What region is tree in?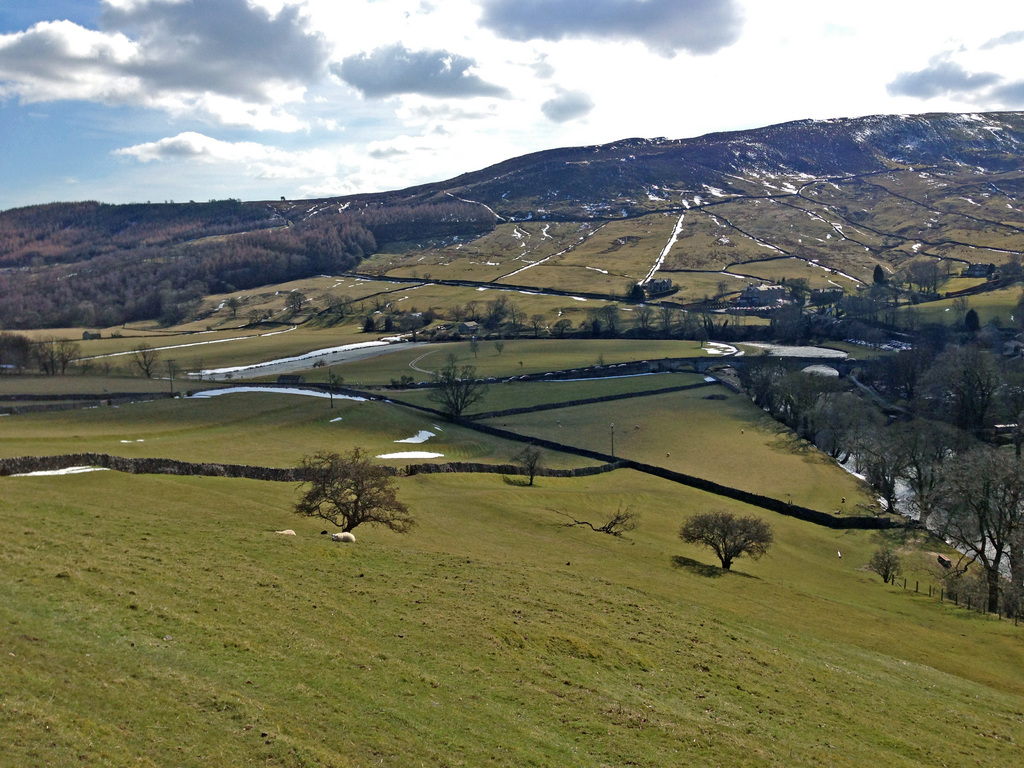
region(291, 448, 403, 548).
